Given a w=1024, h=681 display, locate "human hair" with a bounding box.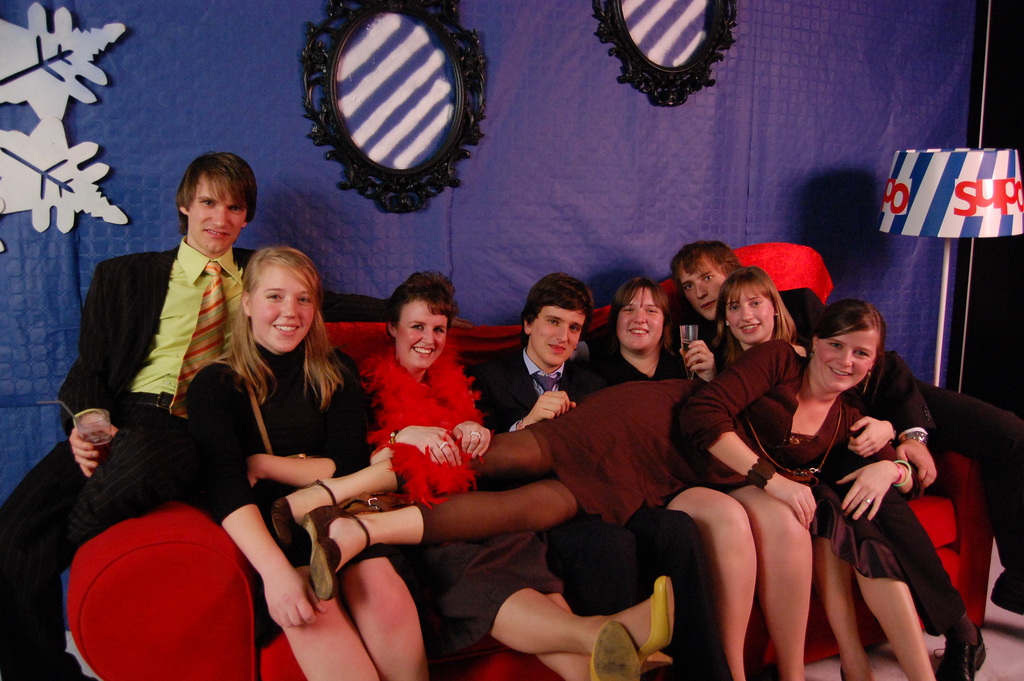
Located: <box>517,272,596,343</box>.
